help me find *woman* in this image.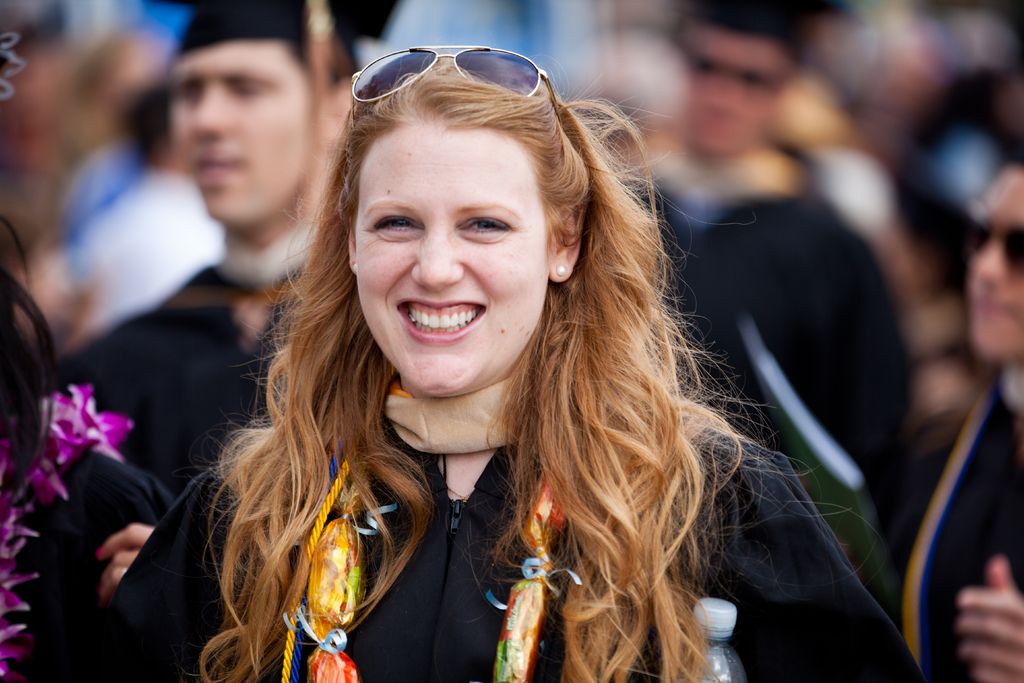
Found it: 152, 53, 872, 659.
